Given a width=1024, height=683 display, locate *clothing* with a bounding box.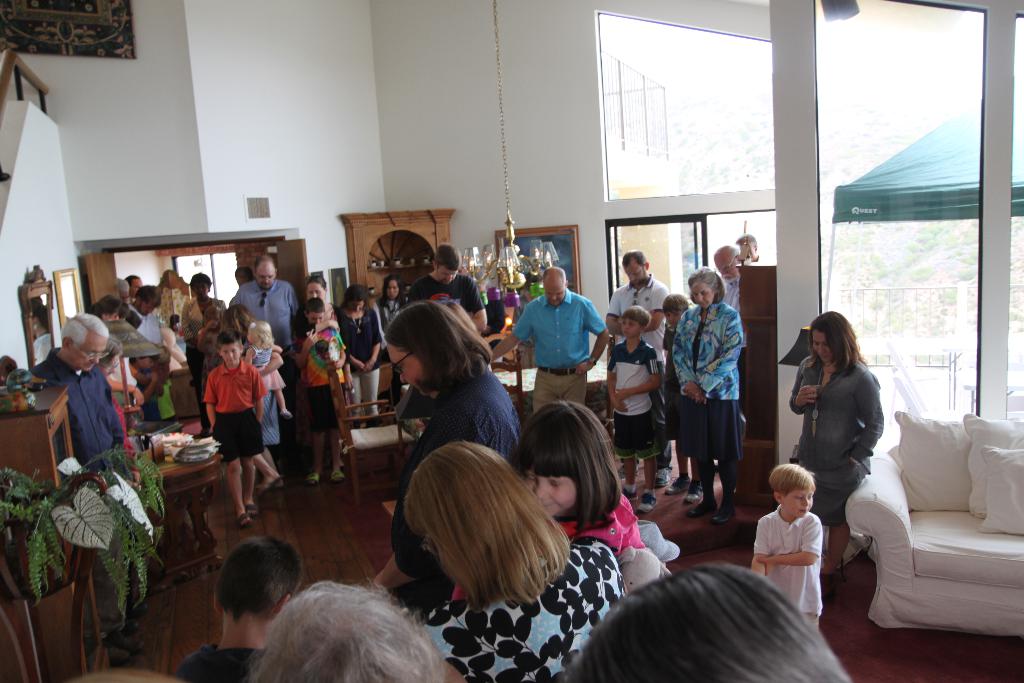
Located: x1=611 y1=336 x2=671 y2=454.
